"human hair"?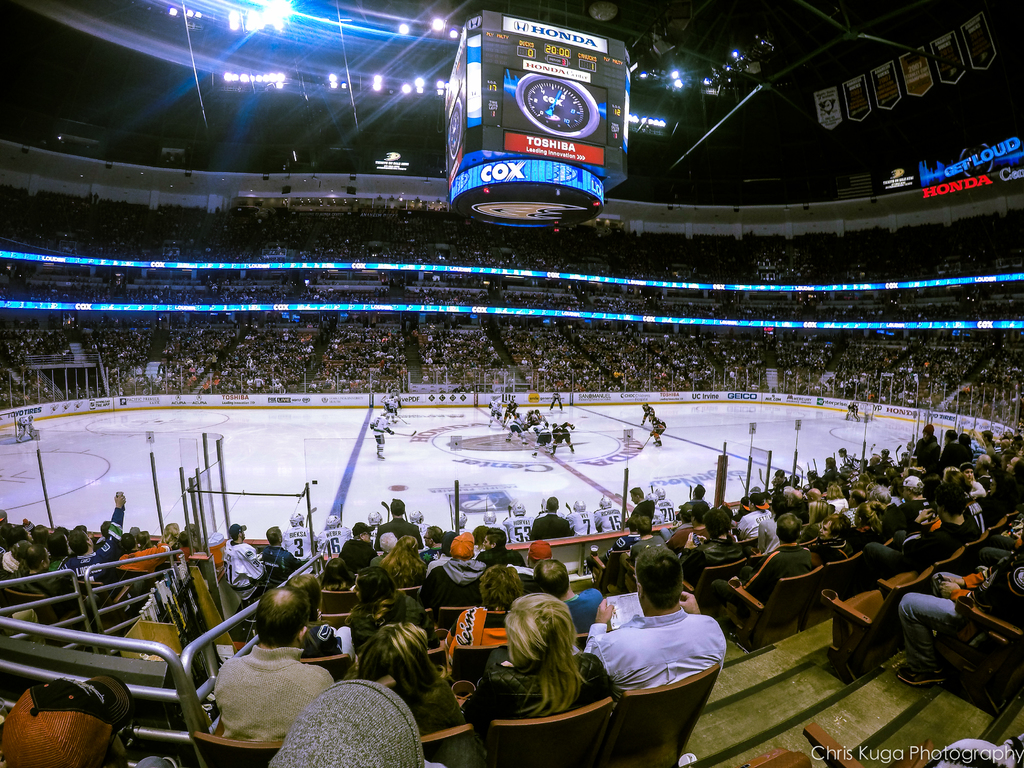
[x1=0, y1=522, x2=15, y2=538]
